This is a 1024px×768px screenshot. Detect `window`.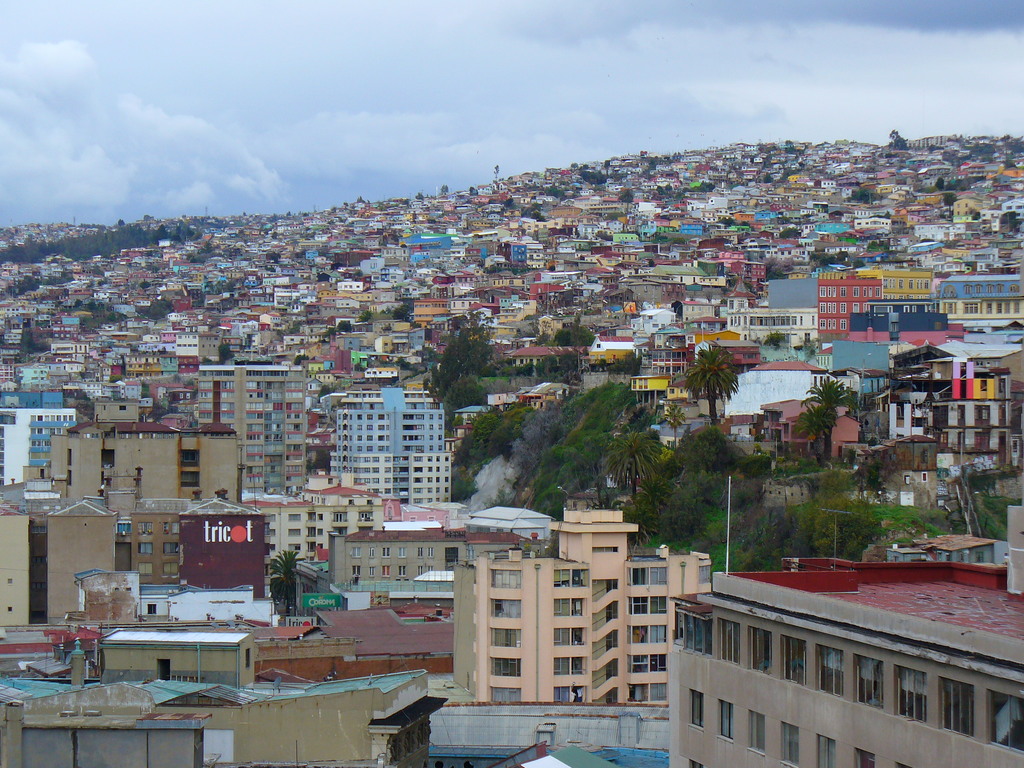
715/698/737/740.
